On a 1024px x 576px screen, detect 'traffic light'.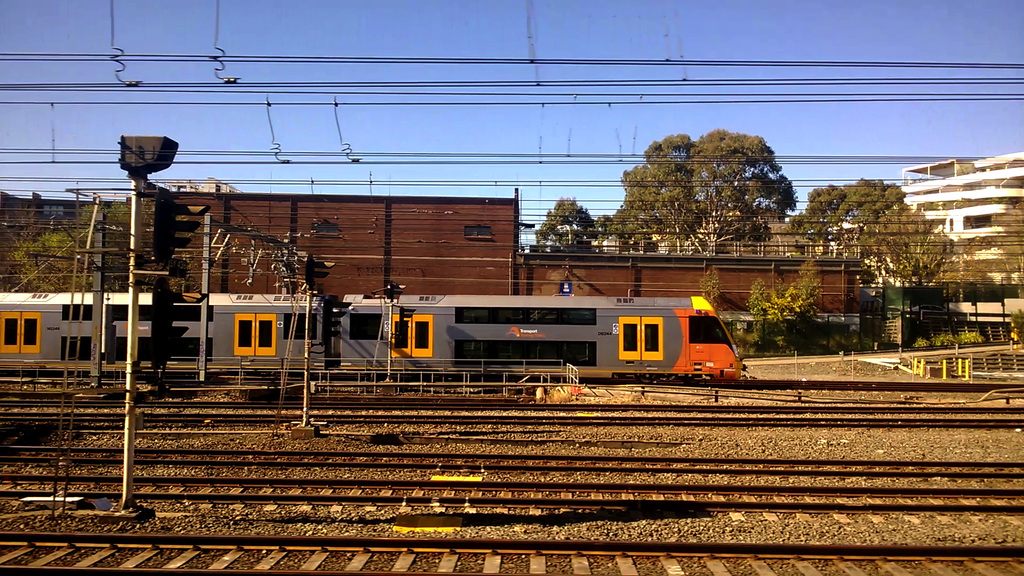
303/255/336/289.
